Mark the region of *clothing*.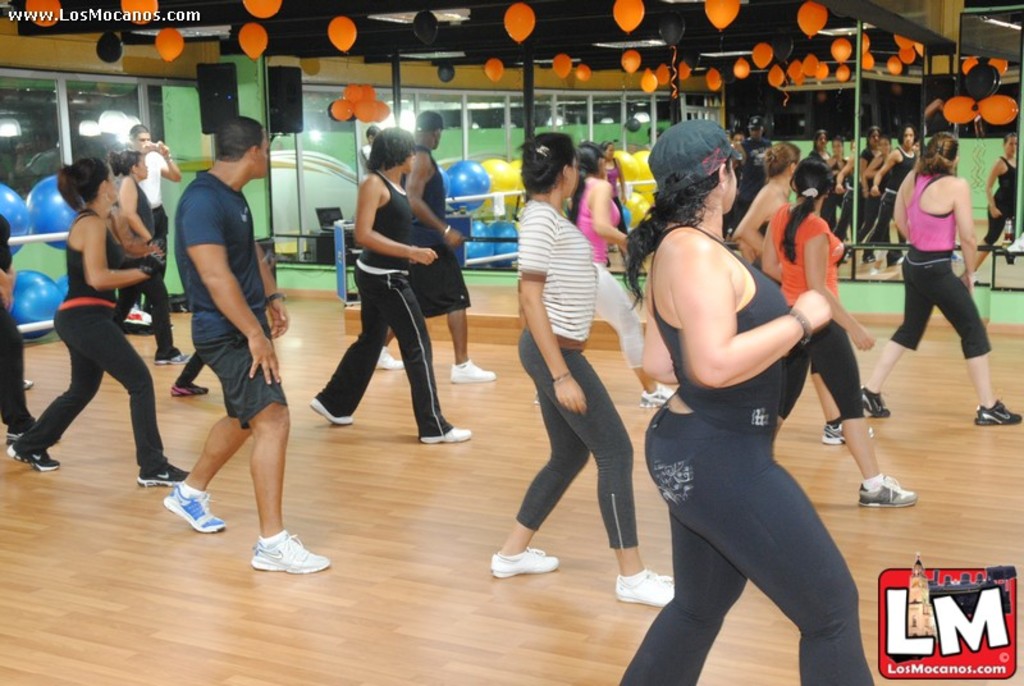
Region: 988/154/1020/246.
